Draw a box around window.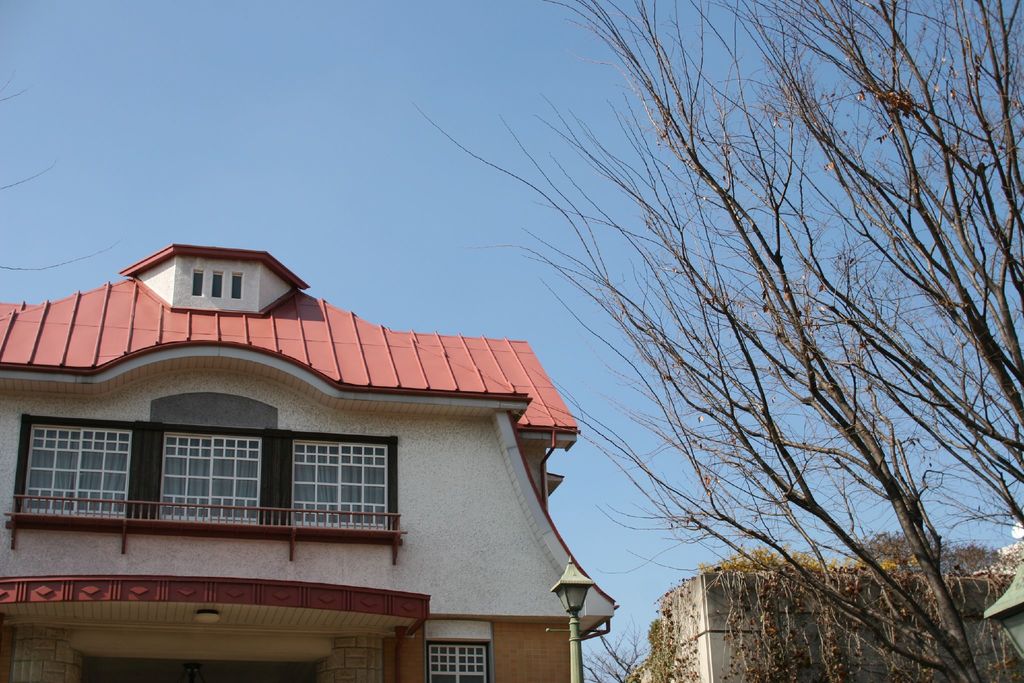
(x1=192, y1=272, x2=204, y2=298).
